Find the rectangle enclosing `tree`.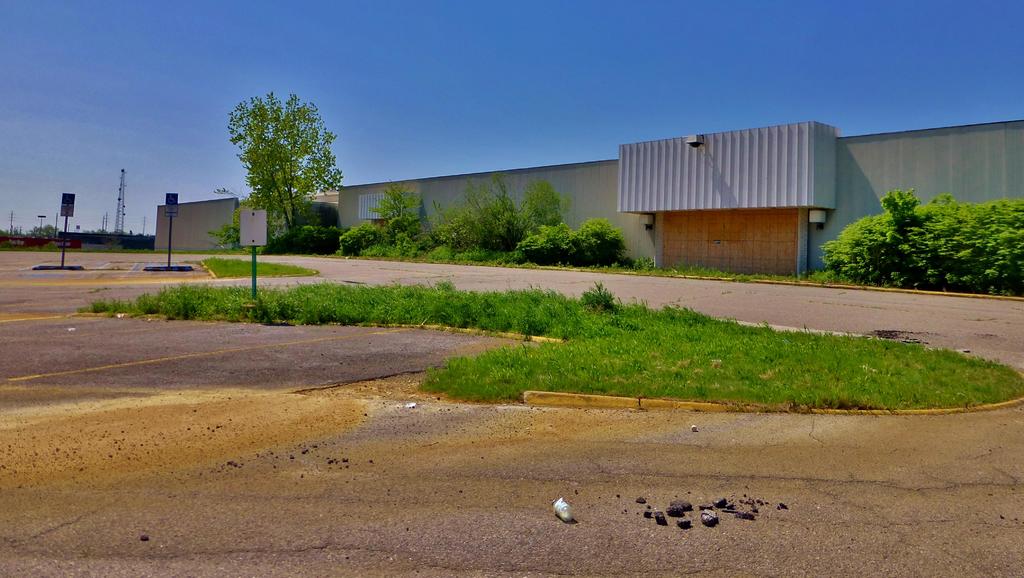
x1=516 y1=216 x2=582 y2=265.
